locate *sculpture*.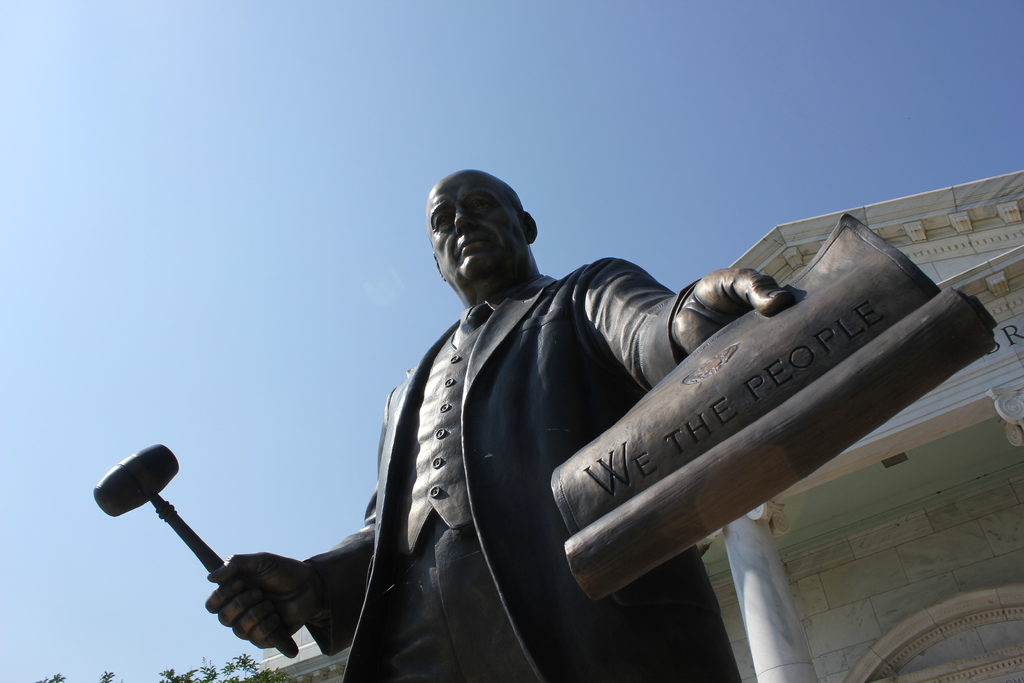
Bounding box: detection(237, 162, 971, 644).
